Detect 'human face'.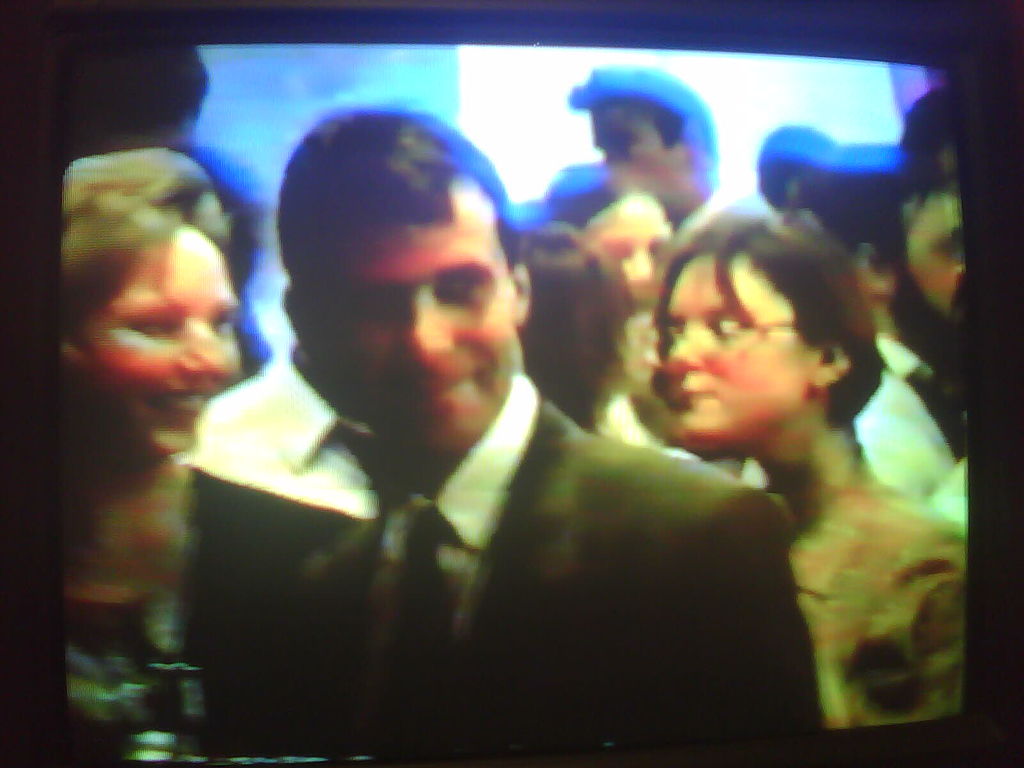
Detected at 84/233/234/451.
